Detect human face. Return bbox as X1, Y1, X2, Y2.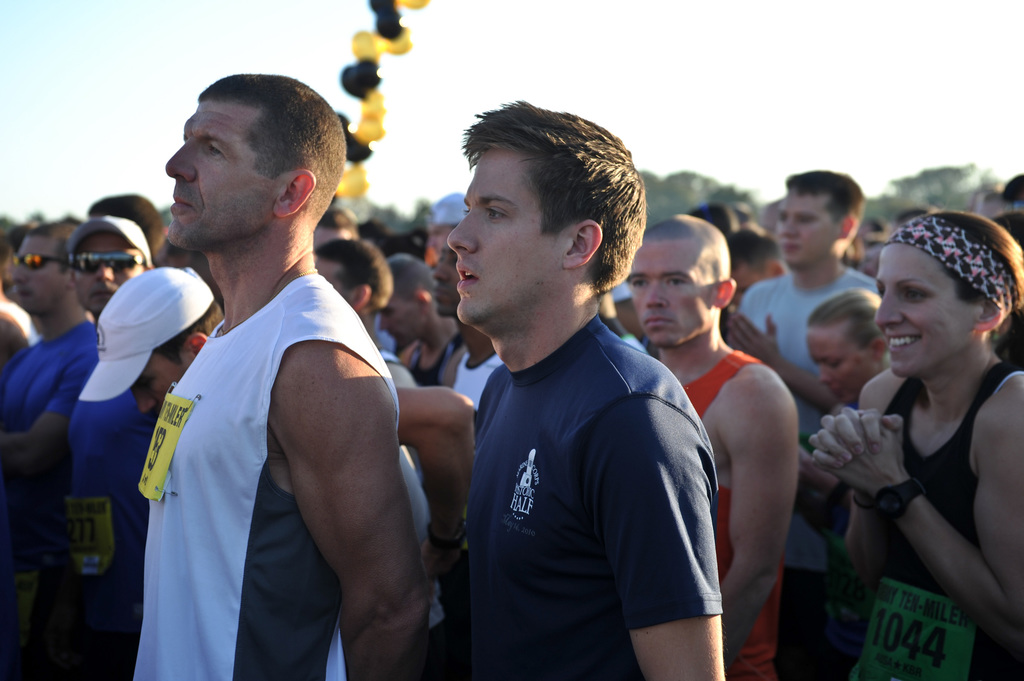
624, 236, 714, 346.
